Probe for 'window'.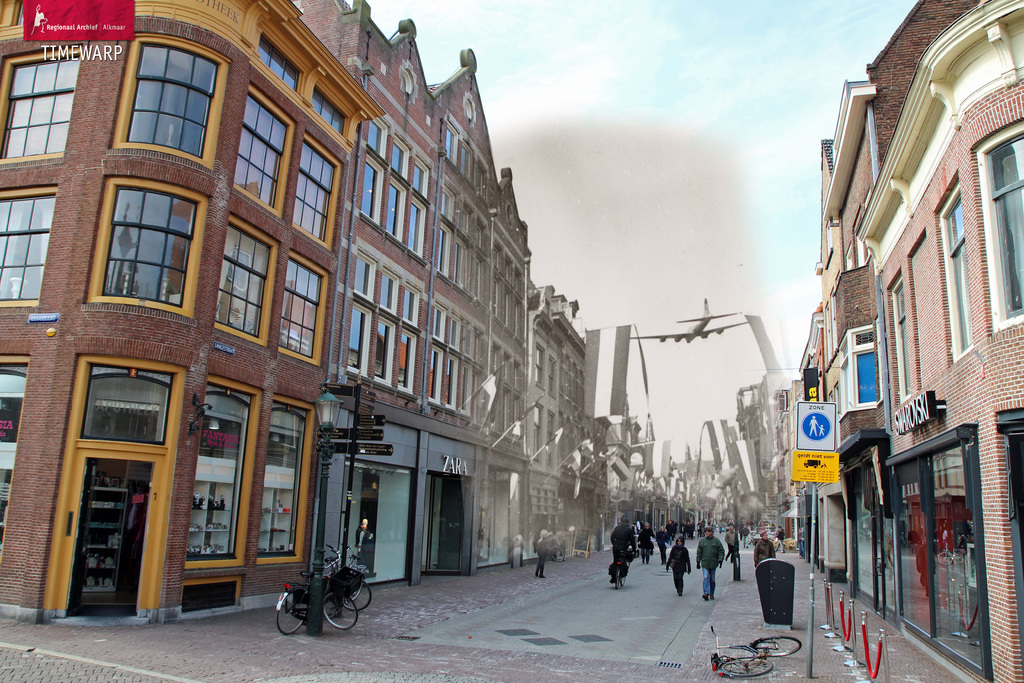
Probe result: <bbox>186, 390, 243, 557</bbox>.
